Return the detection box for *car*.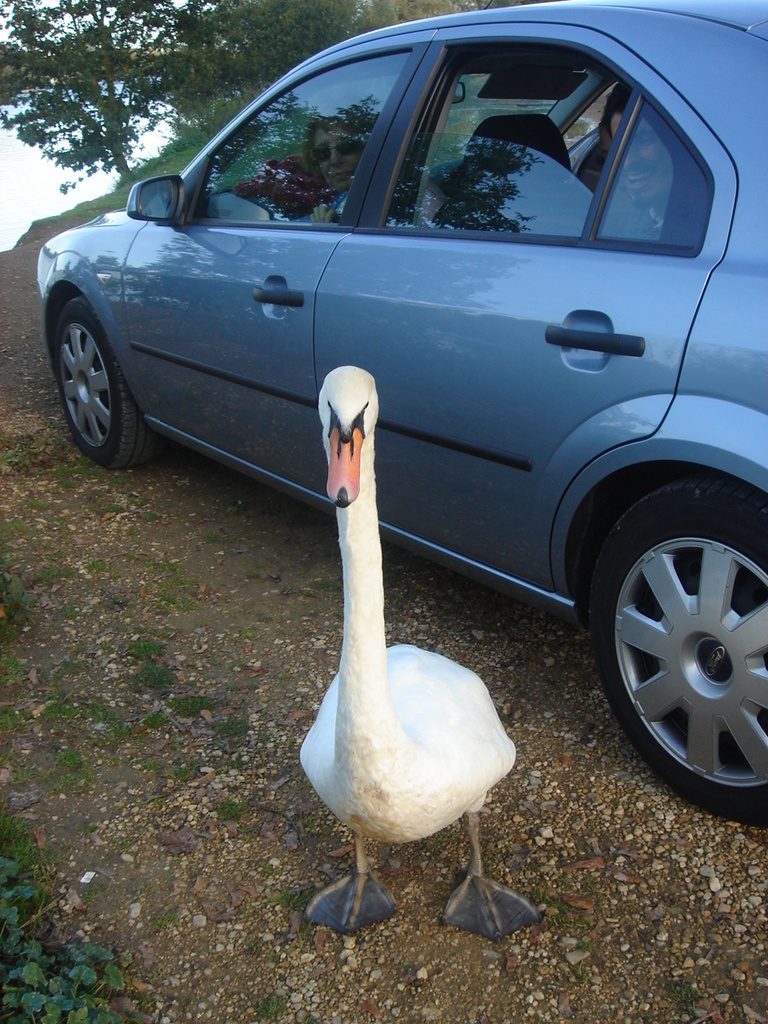
{"x1": 29, "y1": 0, "x2": 767, "y2": 822}.
